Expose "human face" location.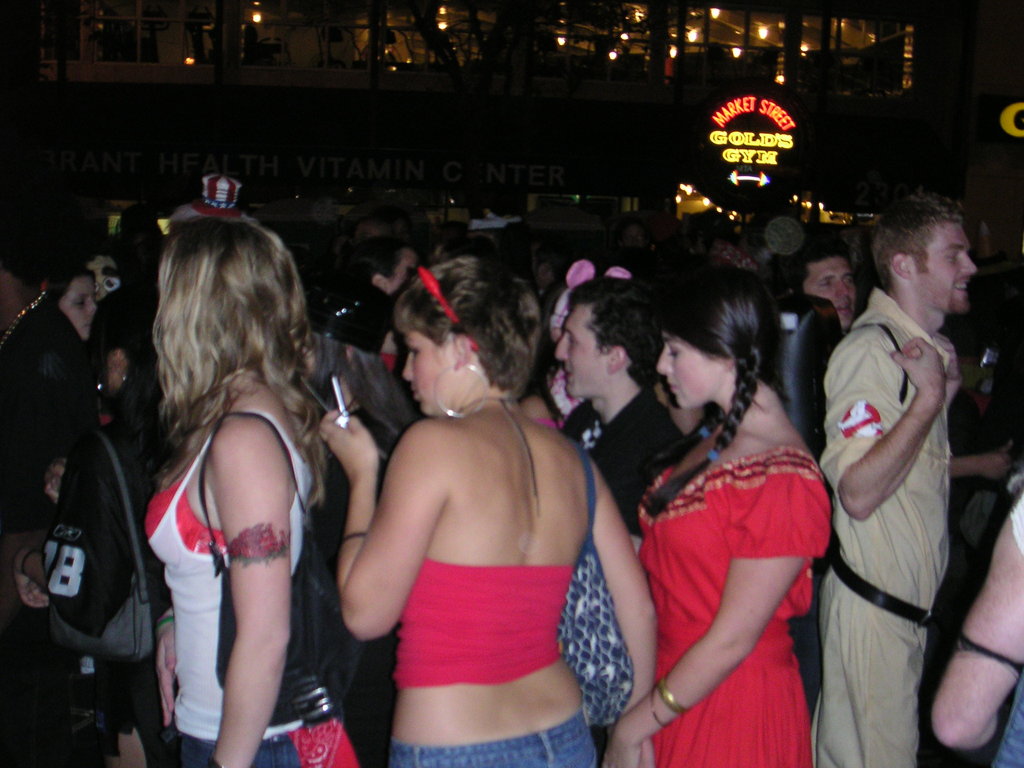
Exposed at (x1=805, y1=255, x2=860, y2=325).
